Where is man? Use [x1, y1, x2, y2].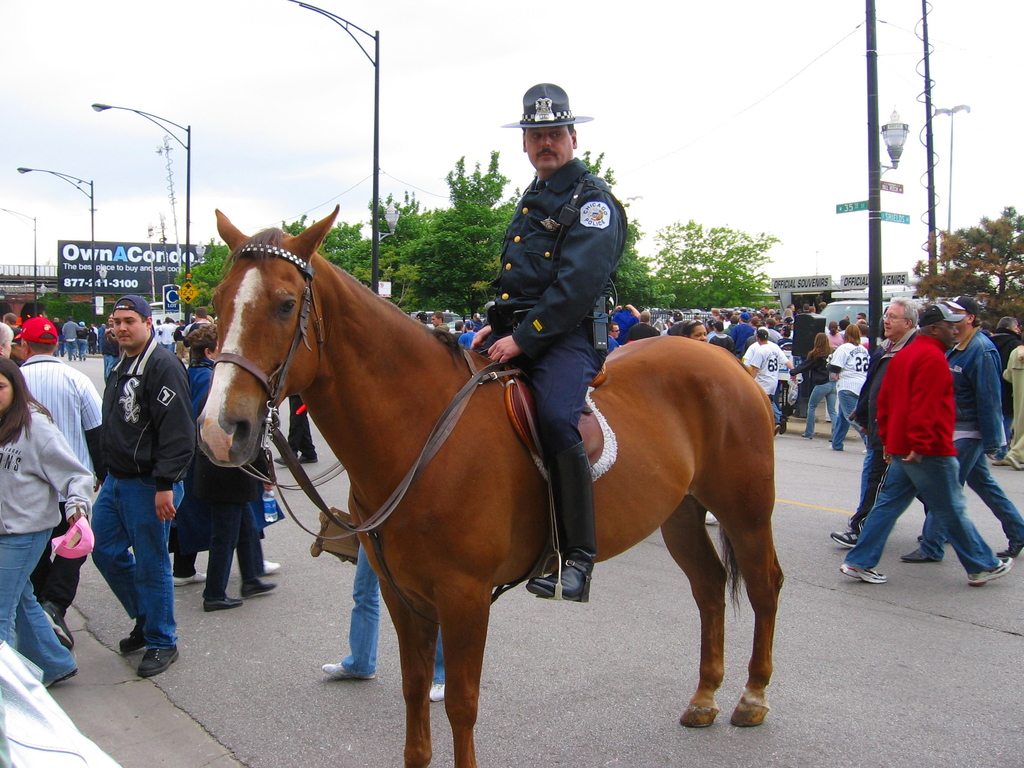
[17, 315, 102, 644].
